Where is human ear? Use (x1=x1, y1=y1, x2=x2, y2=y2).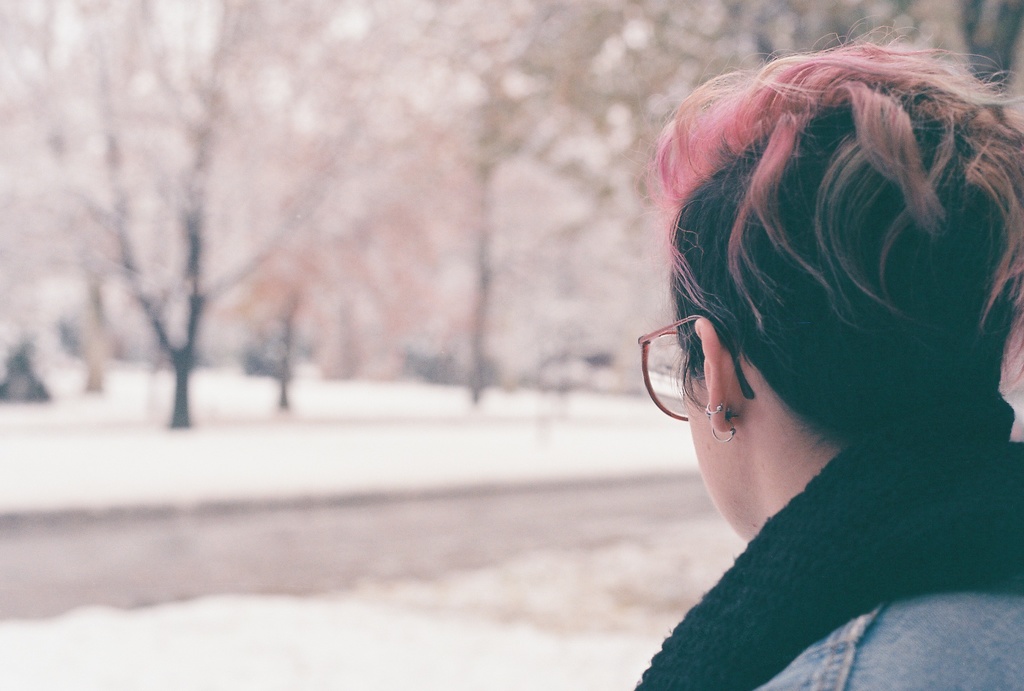
(x1=691, y1=315, x2=737, y2=432).
